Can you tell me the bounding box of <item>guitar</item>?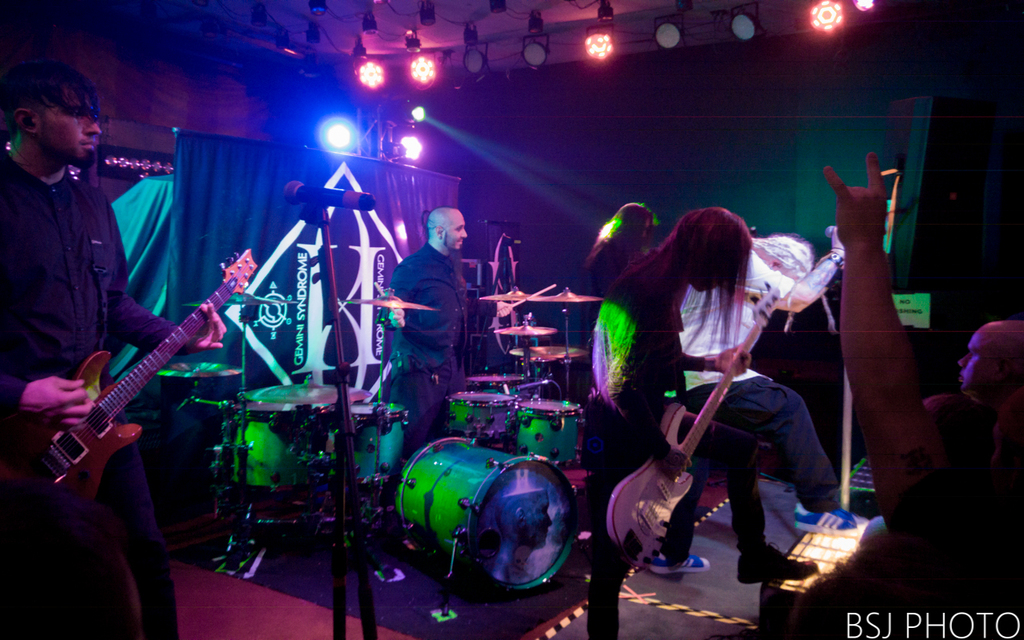
[left=606, top=280, right=778, bottom=578].
